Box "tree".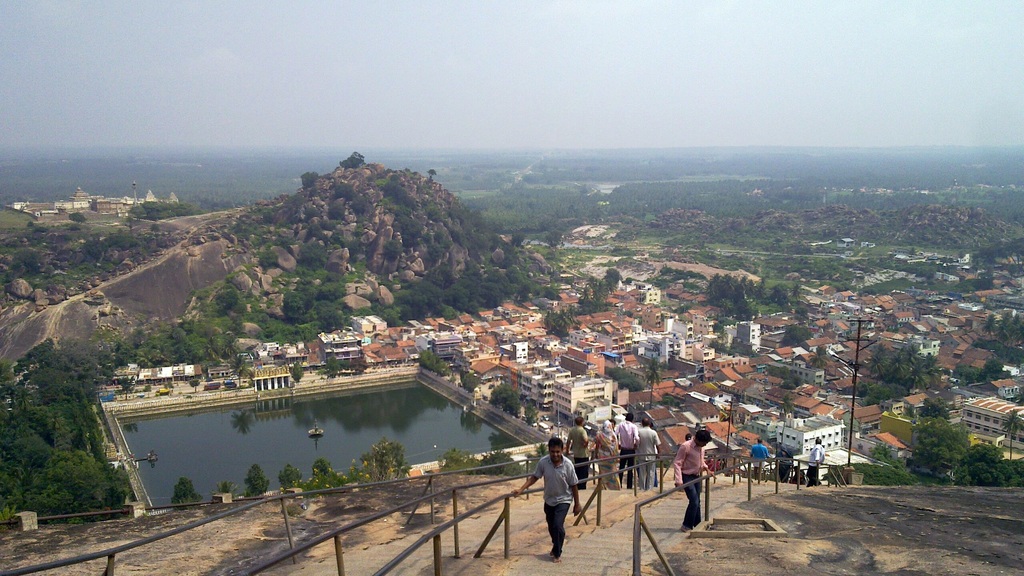
776:393:796:443.
